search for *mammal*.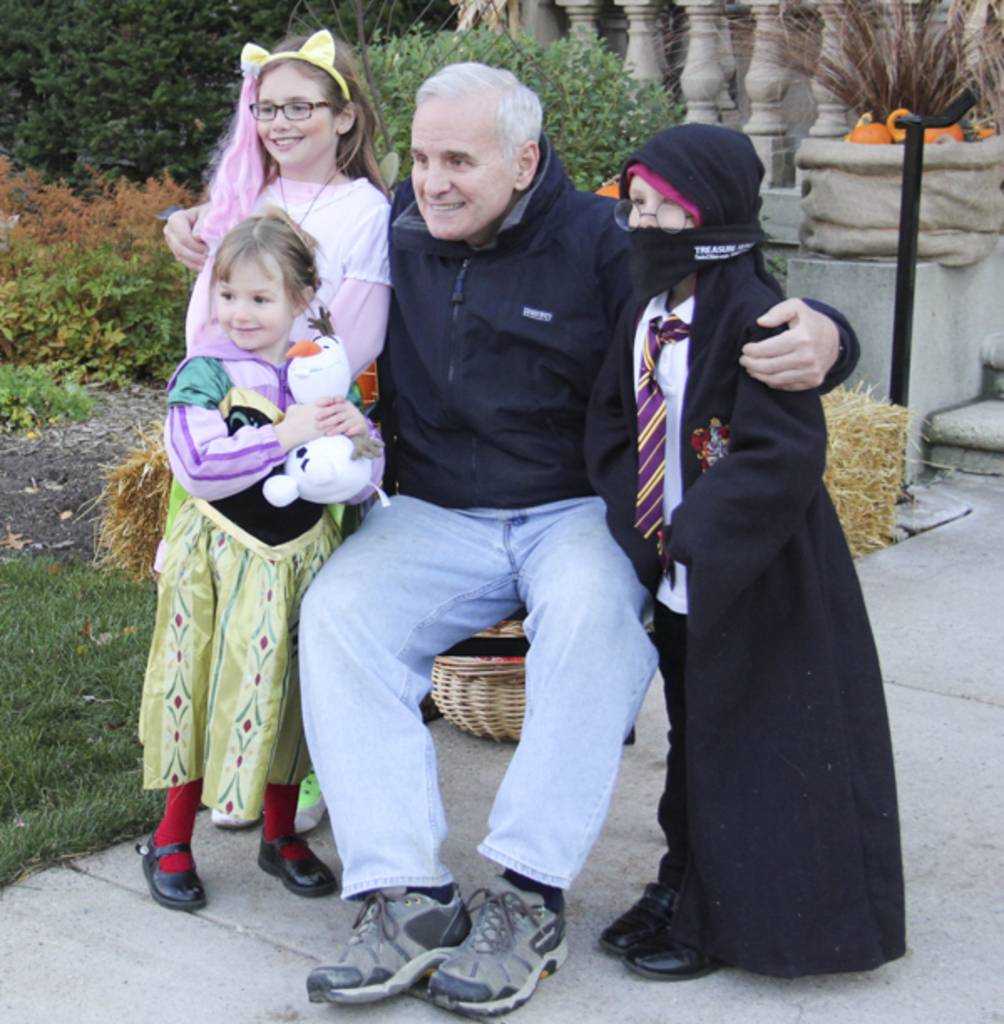
Found at BBox(162, 64, 863, 1021).
